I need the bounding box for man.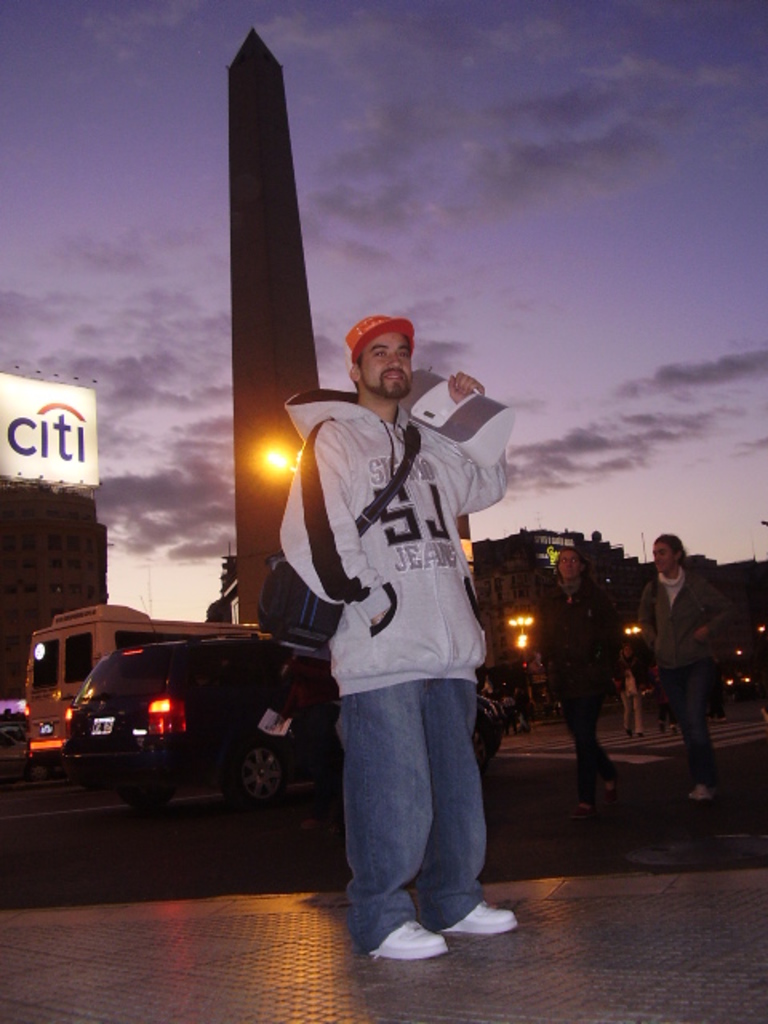
Here it is: 283/304/522/962.
